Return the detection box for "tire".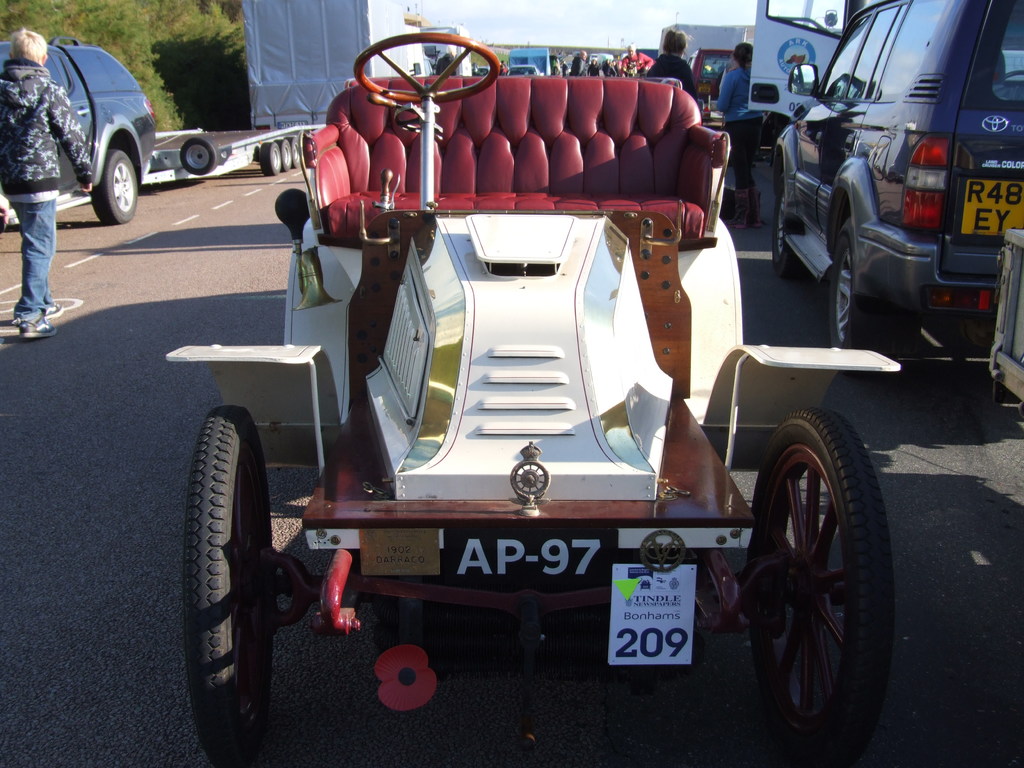
[left=828, top=217, right=908, bottom=380].
